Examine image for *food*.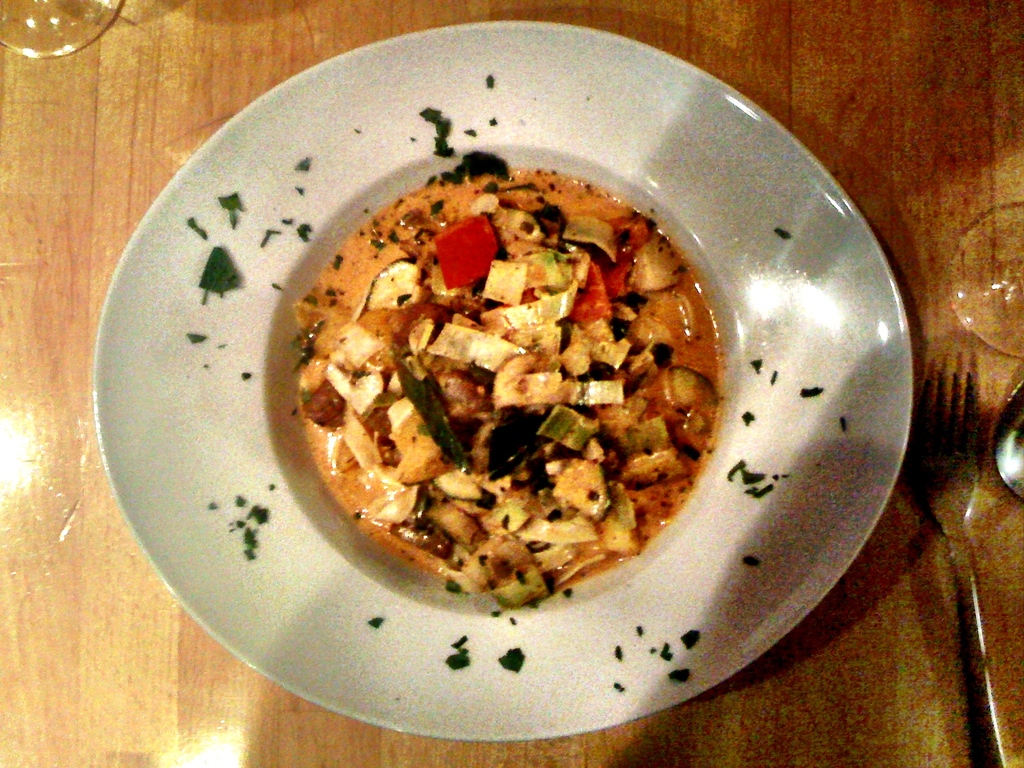
Examination result: <box>285,142,711,627</box>.
